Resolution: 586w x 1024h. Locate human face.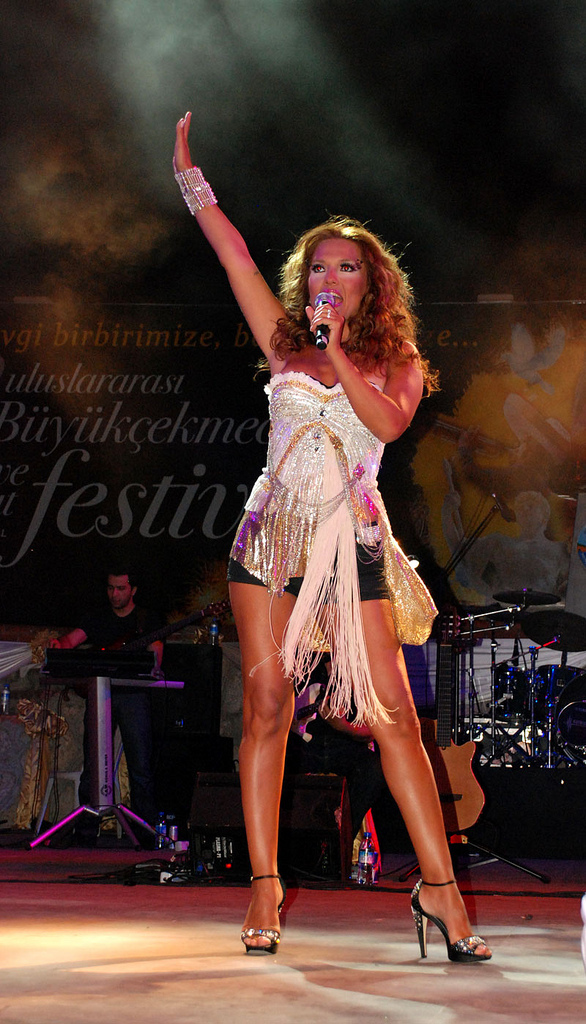
left=108, top=572, right=133, bottom=608.
